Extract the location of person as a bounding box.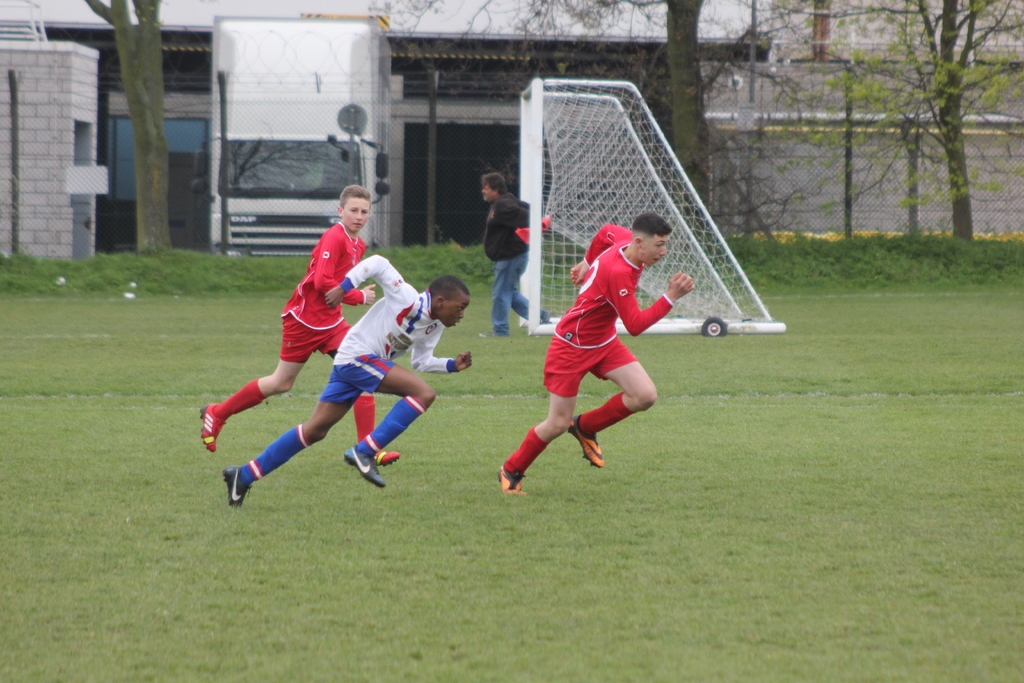
box=[197, 184, 399, 466].
